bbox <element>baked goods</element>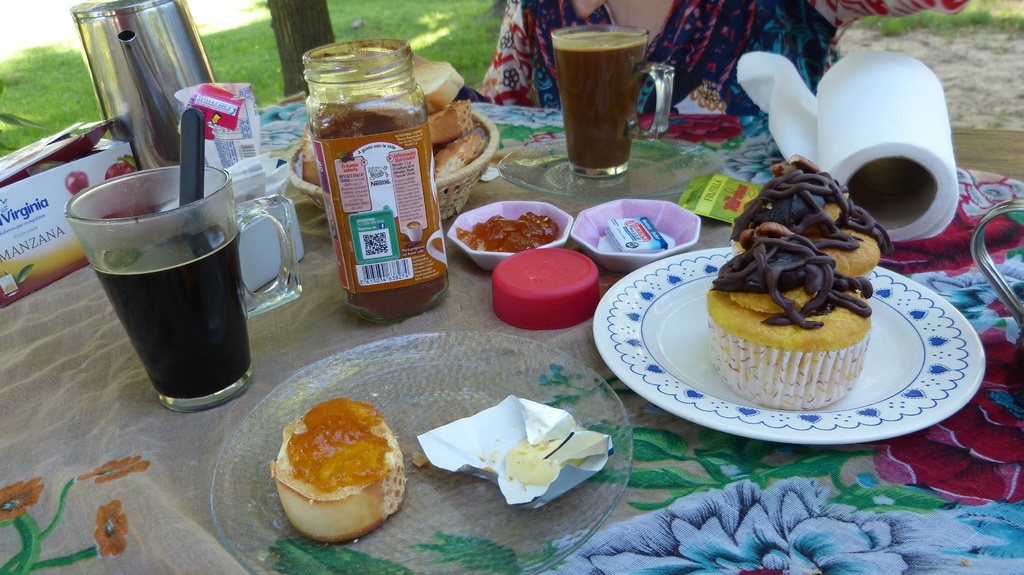
bbox=[403, 56, 468, 107]
